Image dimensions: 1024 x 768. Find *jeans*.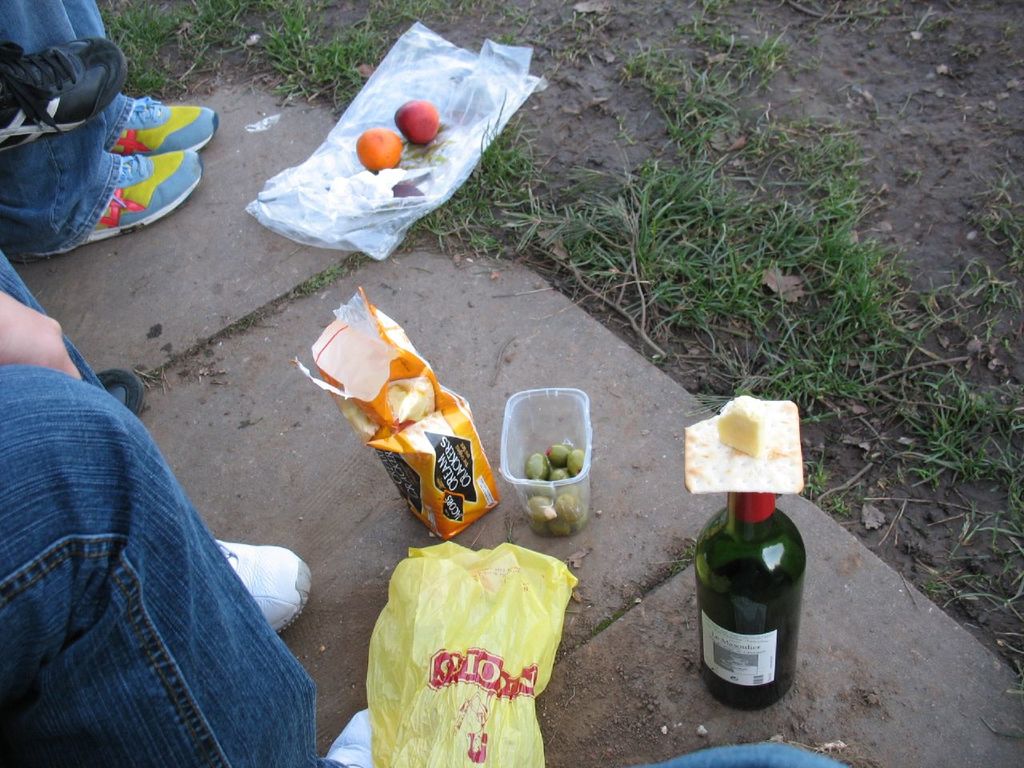
0/246/348/767.
